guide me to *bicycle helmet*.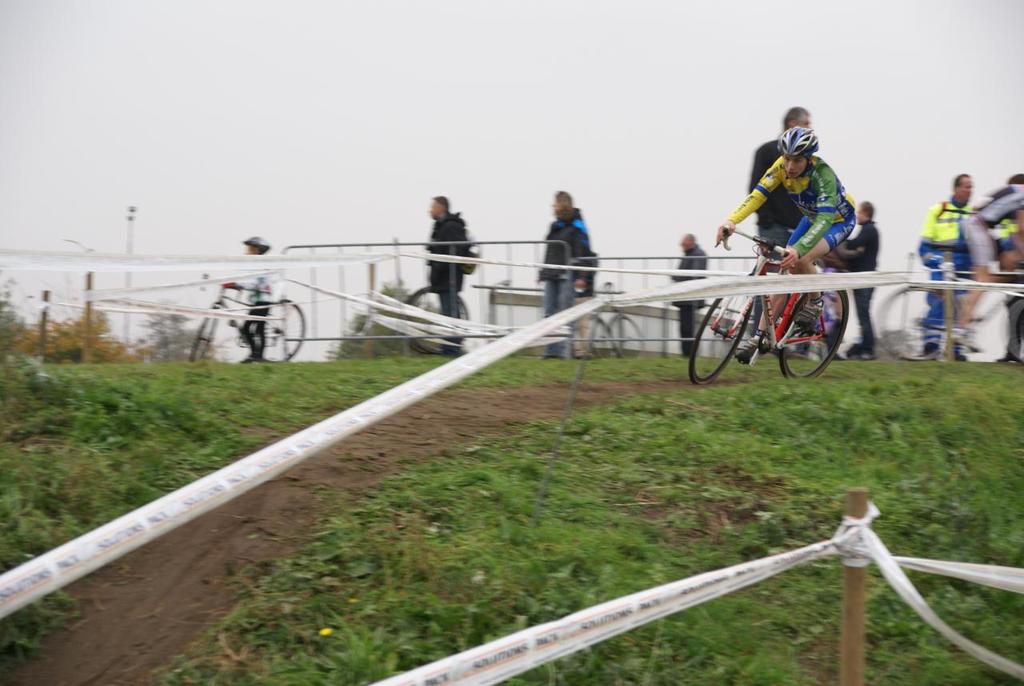
Guidance: select_region(775, 120, 826, 159).
